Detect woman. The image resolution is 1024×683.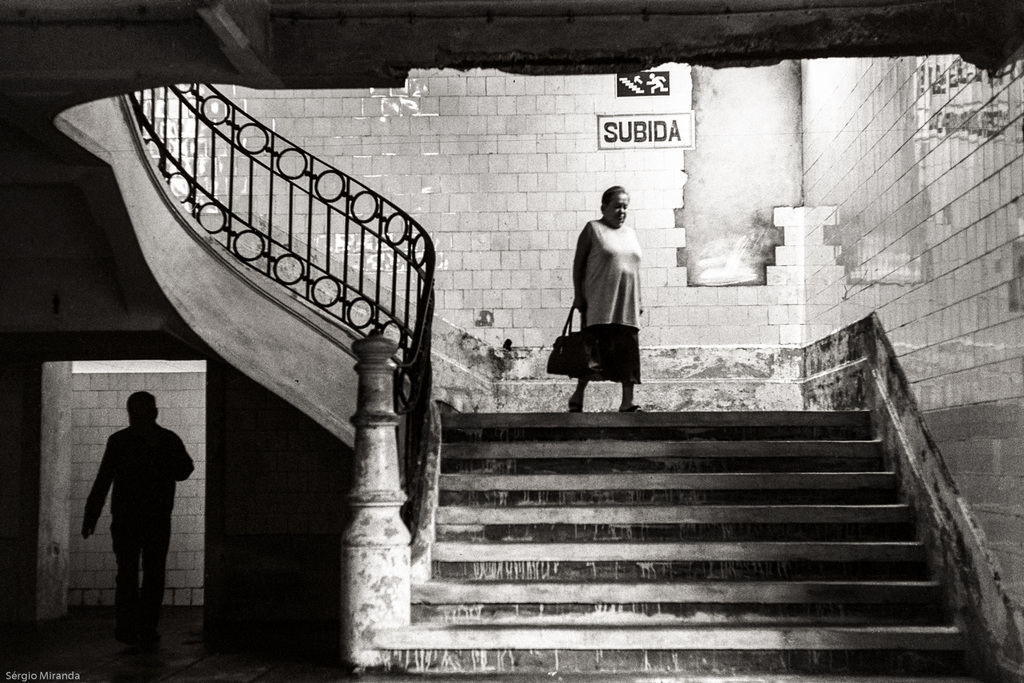
[x1=559, y1=181, x2=656, y2=411].
